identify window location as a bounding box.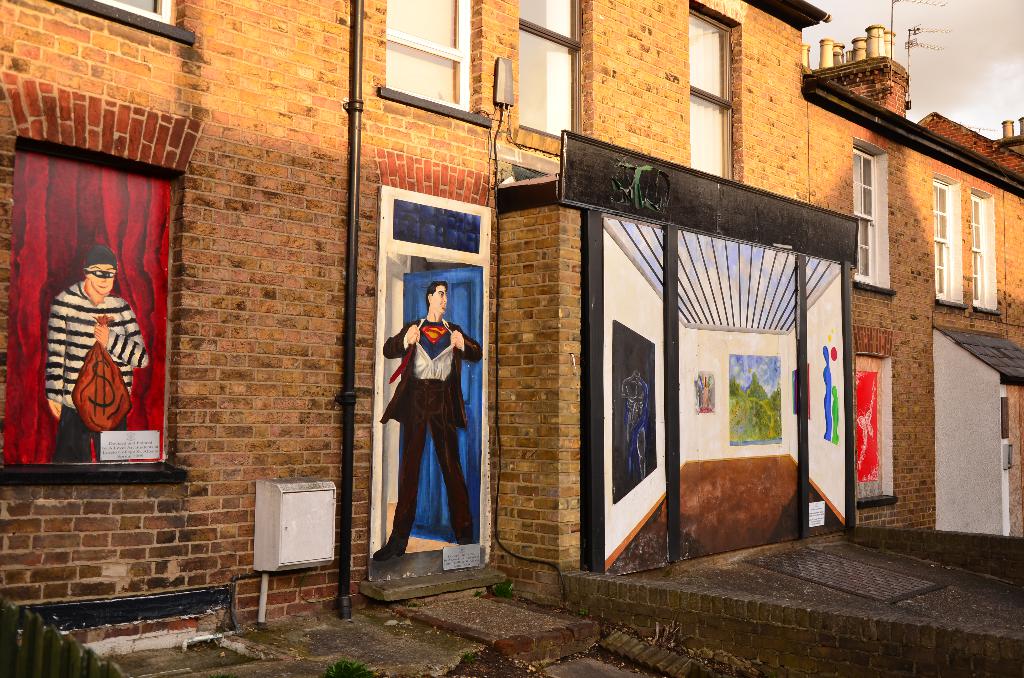
<region>690, 8, 732, 177</region>.
